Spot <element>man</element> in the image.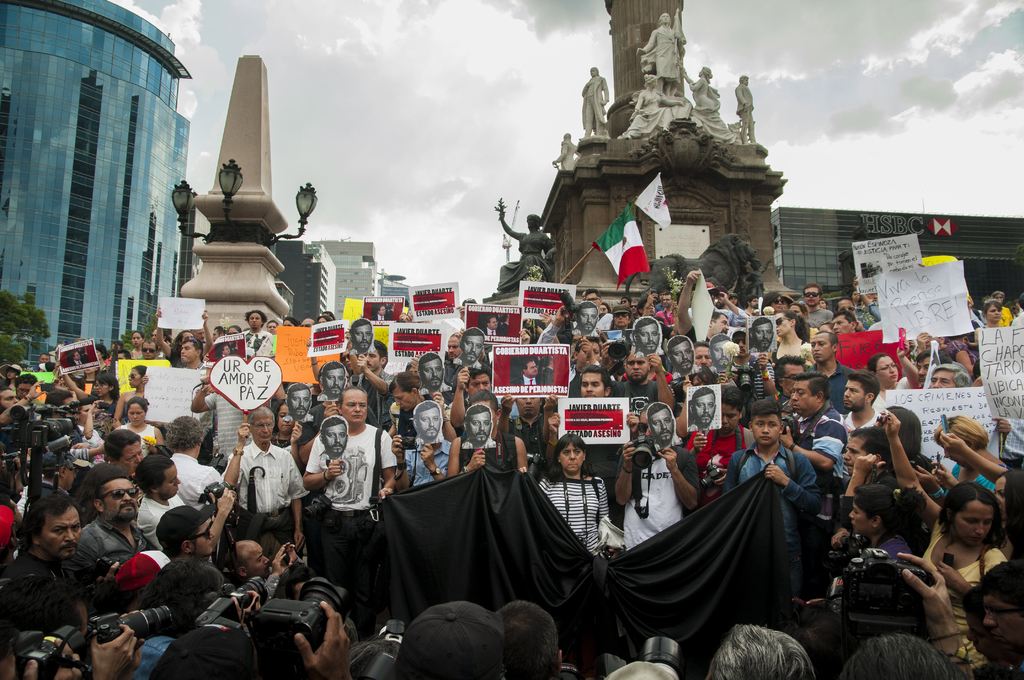
<element>man</element> found at {"x1": 988, "y1": 288, "x2": 1012, "y2": 323}.
